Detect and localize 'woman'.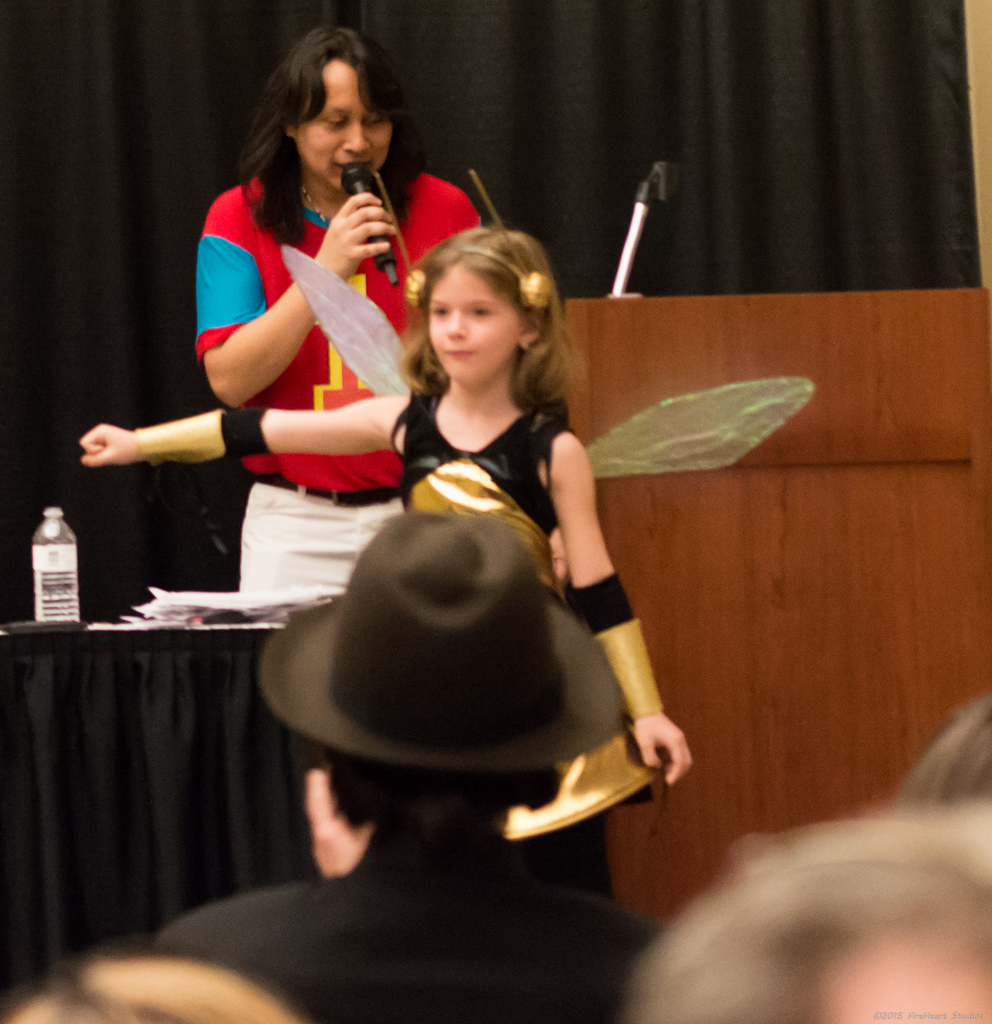
Localized at (x1=140, y1=20, x2=461, y2=640).
